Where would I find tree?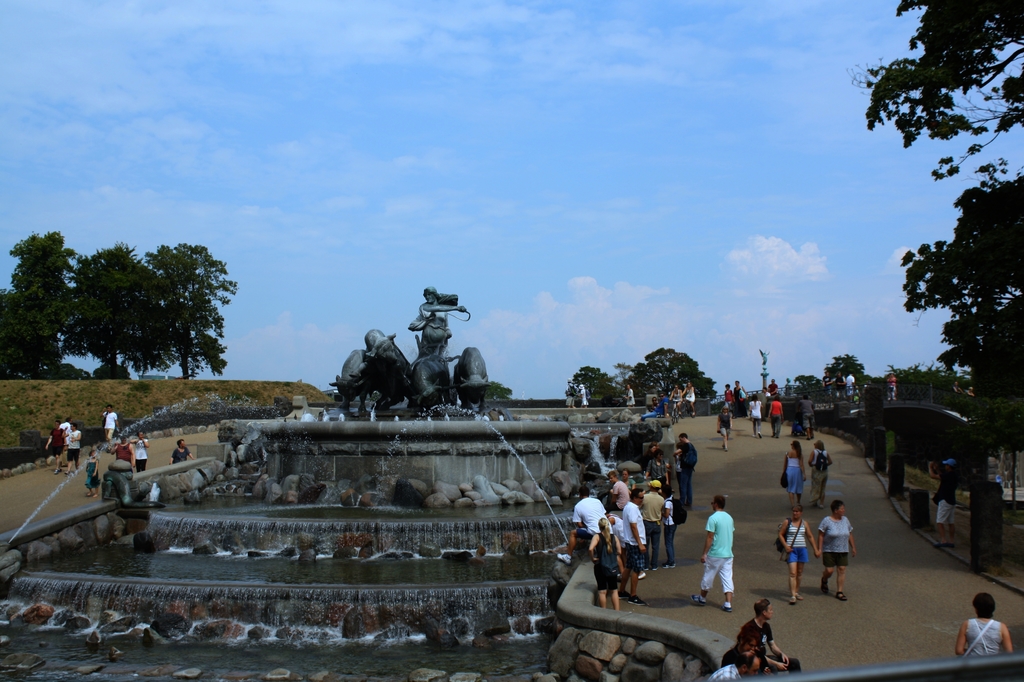
At locate(58, 238, 184, 387).
